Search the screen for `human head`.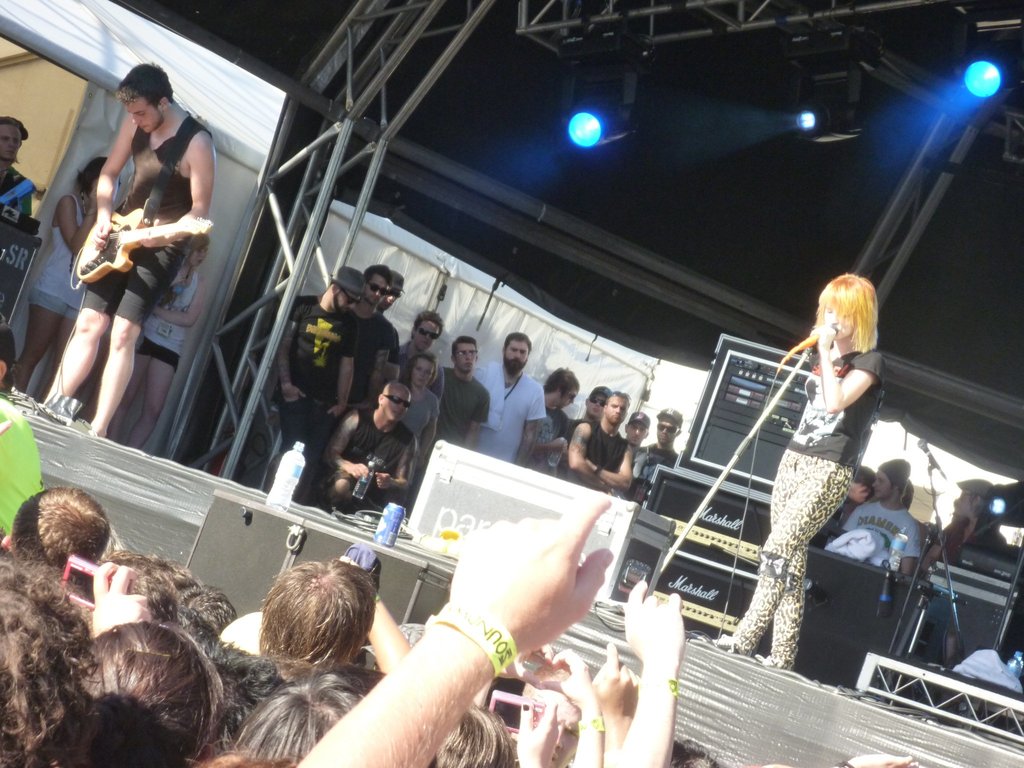
Found at box=[655, 406, 682, 448].
